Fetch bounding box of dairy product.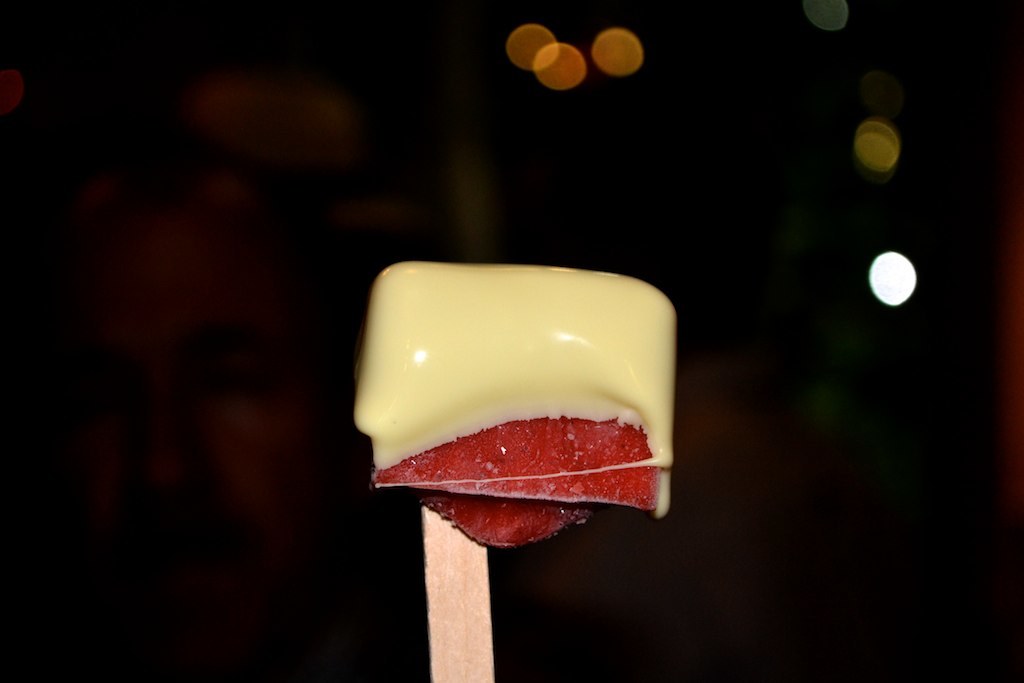
Bbox: 370 263 683 519.
